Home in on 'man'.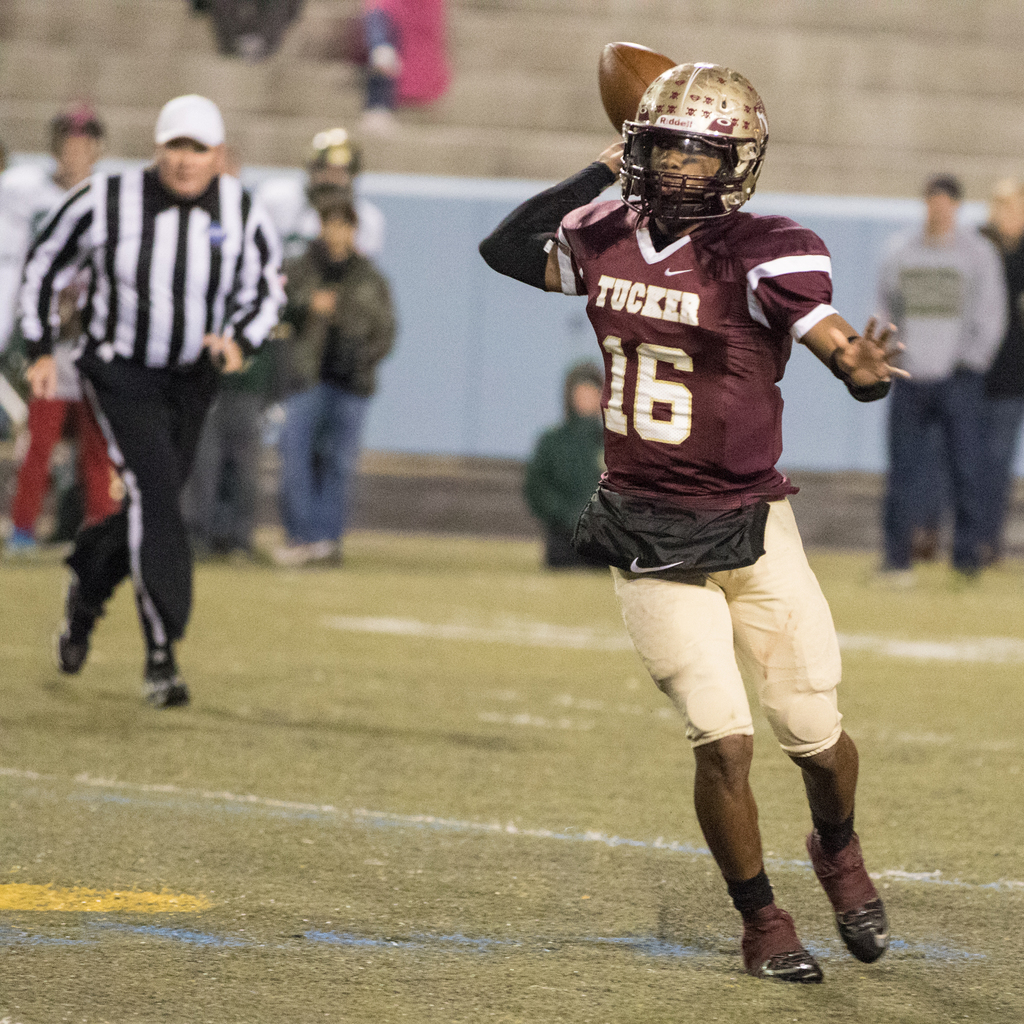
Homed in at Rect(29, 90, 323, 721).
